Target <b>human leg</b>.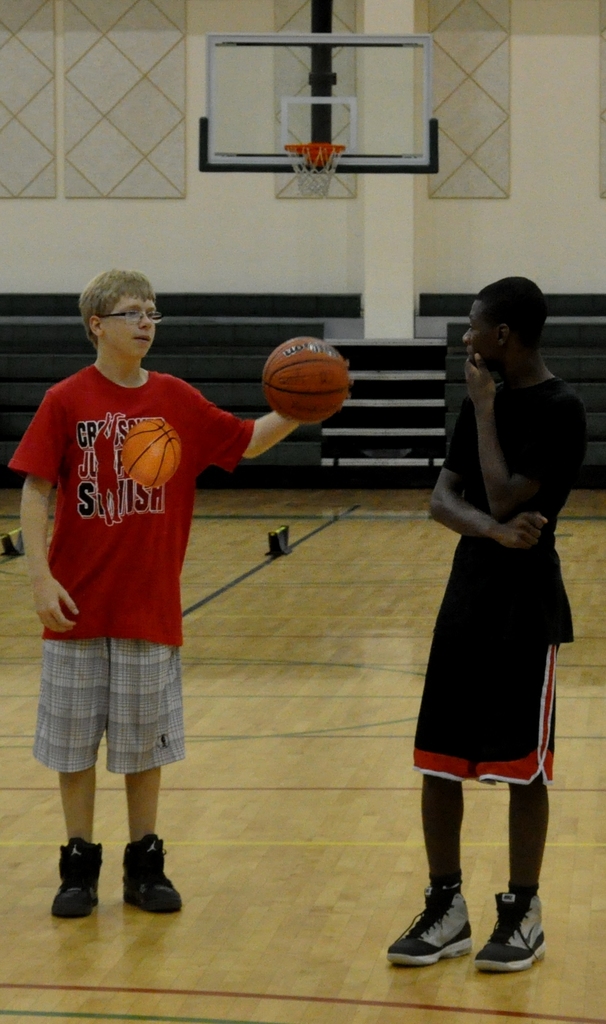
Target region: <box>383,547,467,966</box>.
